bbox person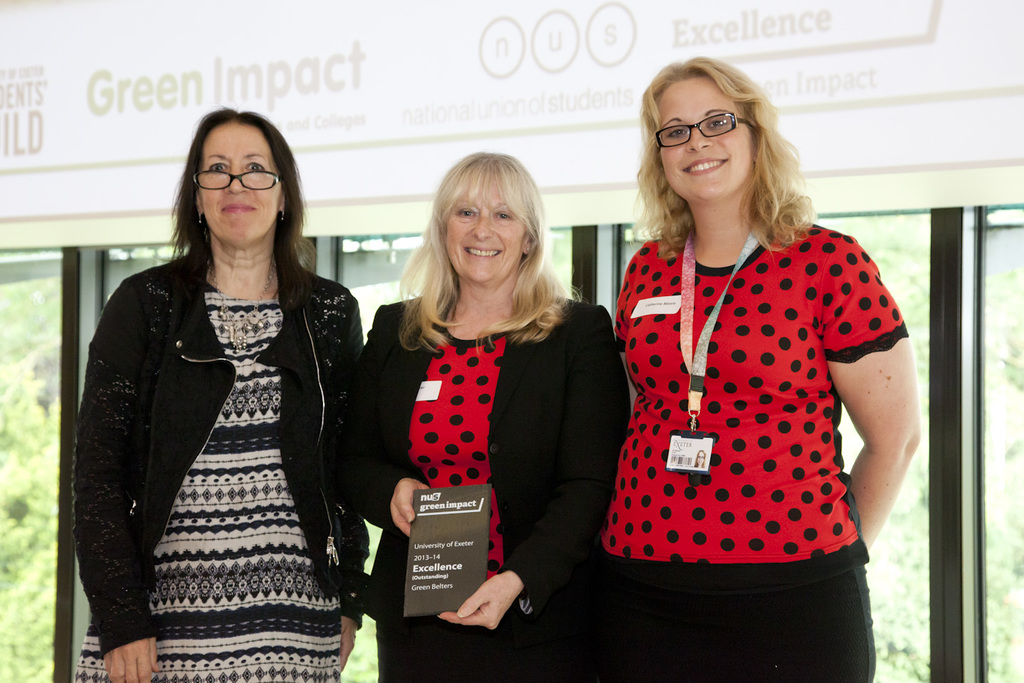
324:145:634:682
